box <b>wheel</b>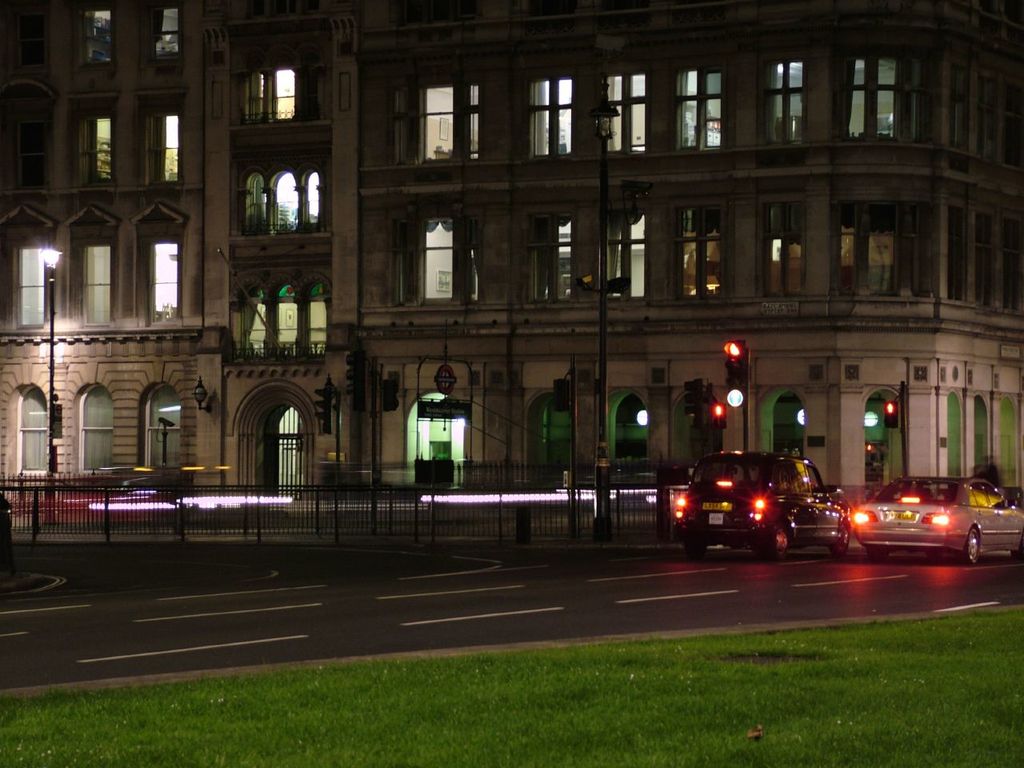
crop(833, 517, 850, 559)
